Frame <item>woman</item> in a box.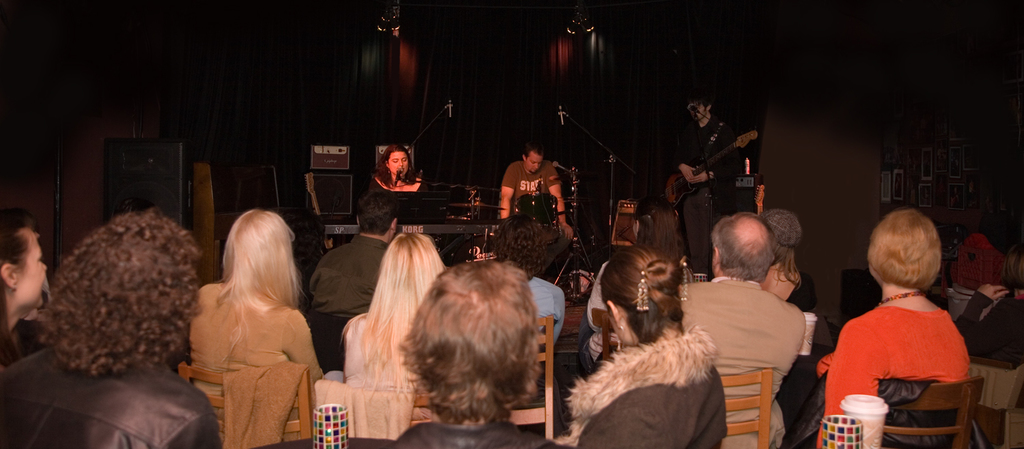
locate(814, 197, 968, 448).
